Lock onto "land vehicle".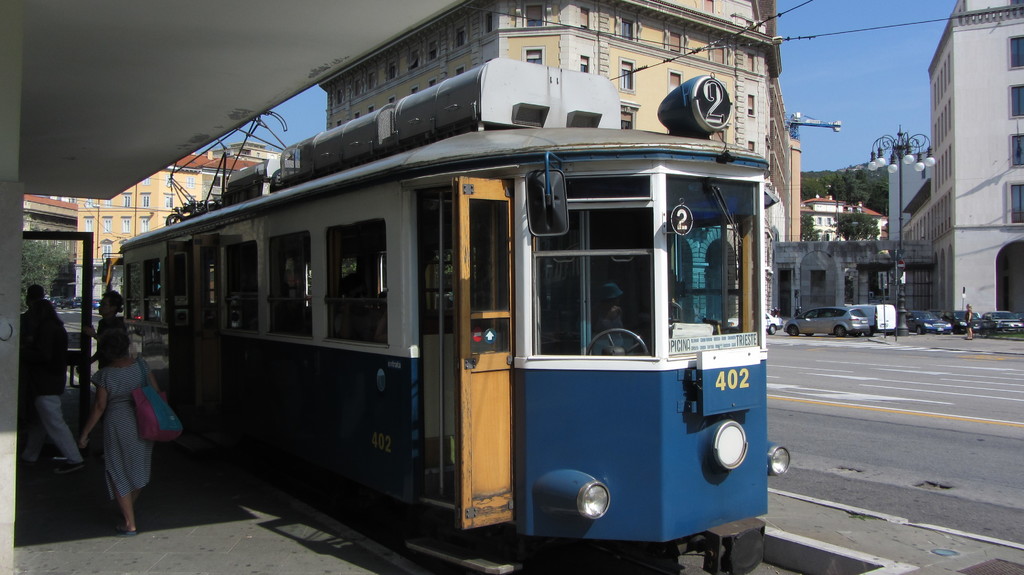
Locked: bbox=(786, 306, 871, 339).
